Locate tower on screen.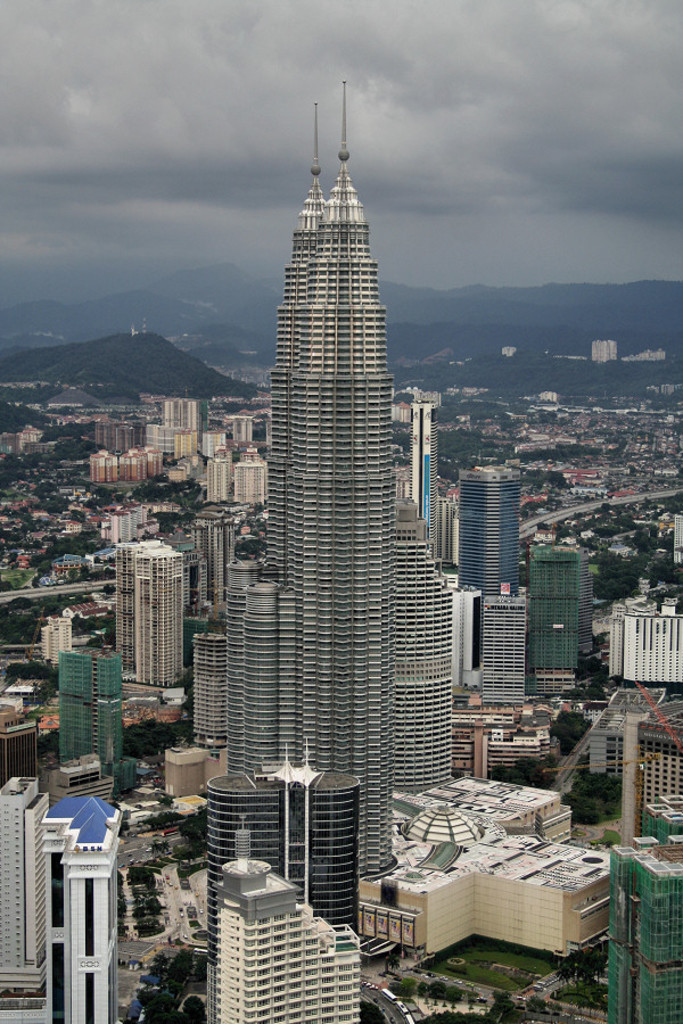
On screen at bbox=[217, 843, 365, 1023].
